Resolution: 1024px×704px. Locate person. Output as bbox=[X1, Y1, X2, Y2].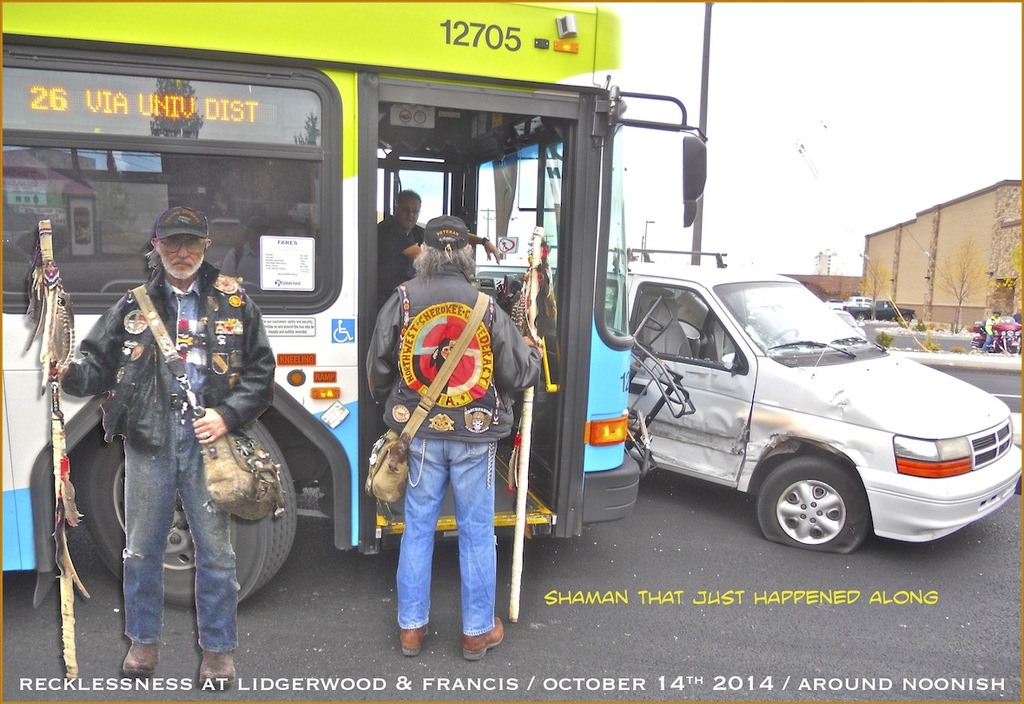
bbox=[380, 182, 502, 298].
